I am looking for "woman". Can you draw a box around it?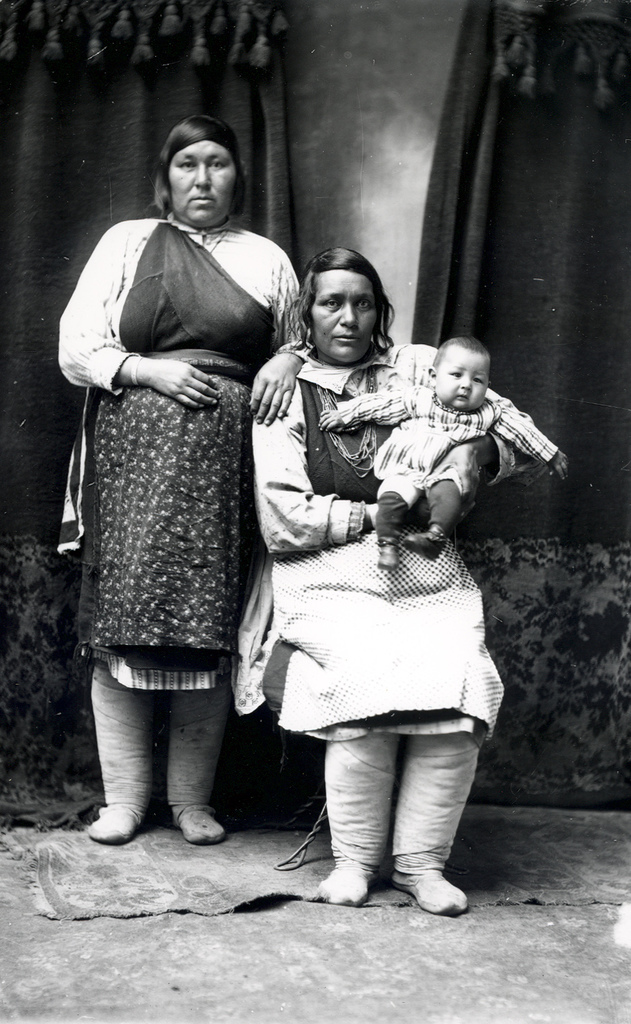
Sure, the bounding box is box(252, 247, 572, 908).
